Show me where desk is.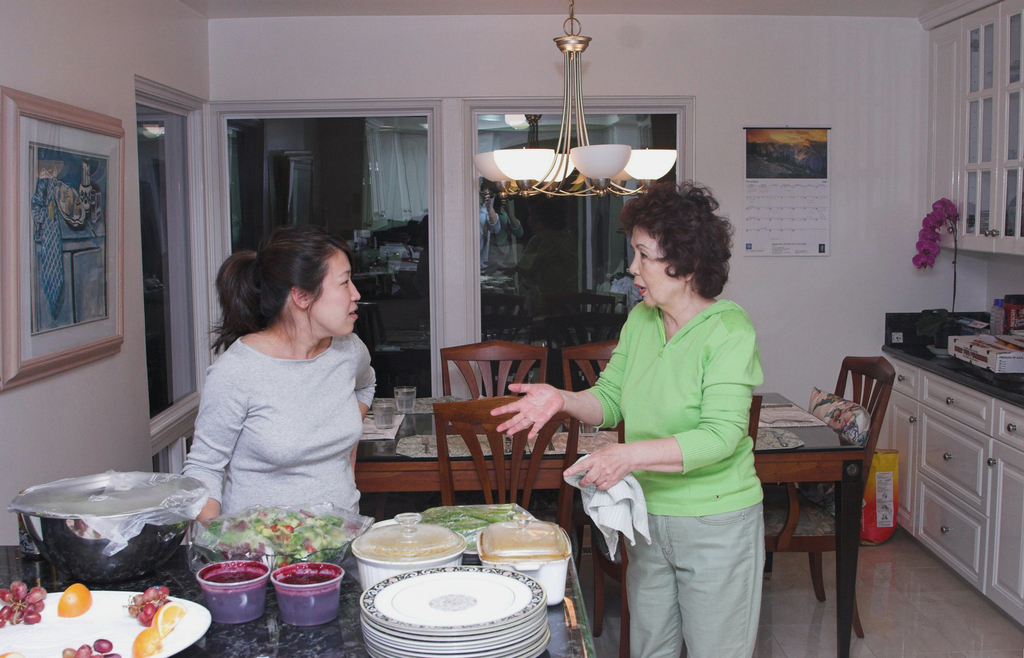
desk is at <bbox>357, 394, 867, 657</bbox>.
